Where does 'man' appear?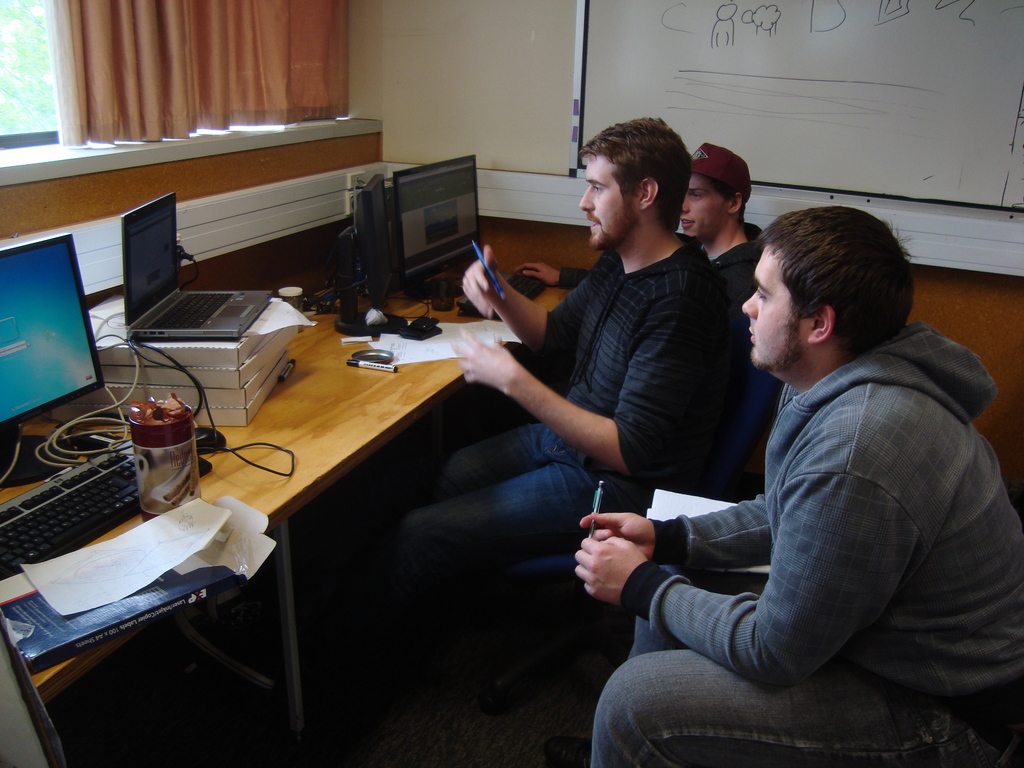
Appears at 679,142,768,359.
